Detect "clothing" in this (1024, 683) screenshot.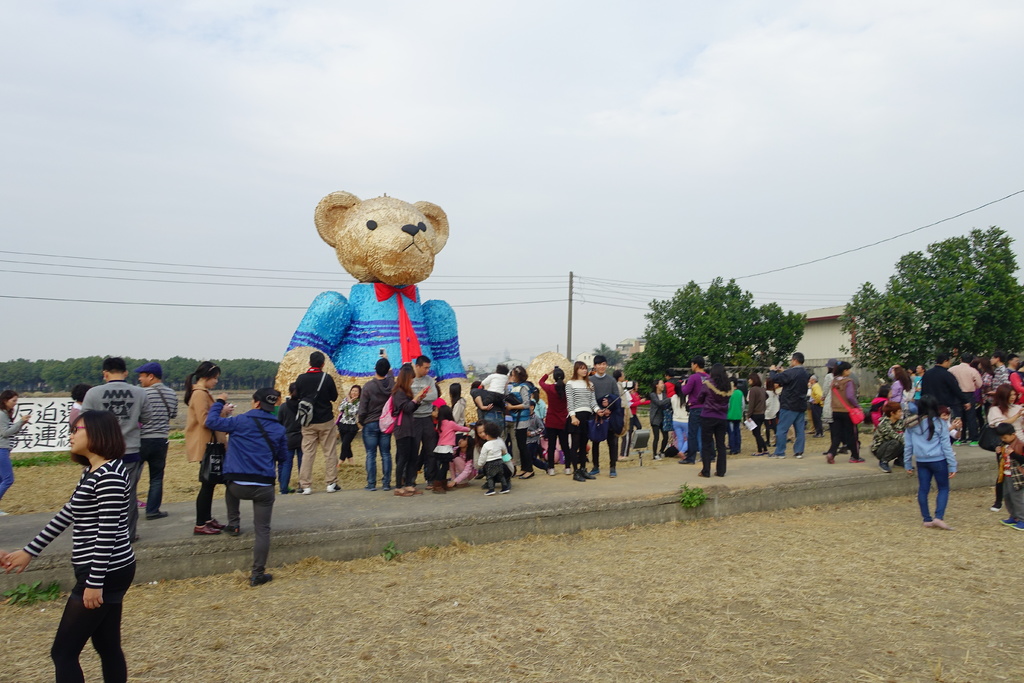
Detection: (671, 392, 691, 454).
